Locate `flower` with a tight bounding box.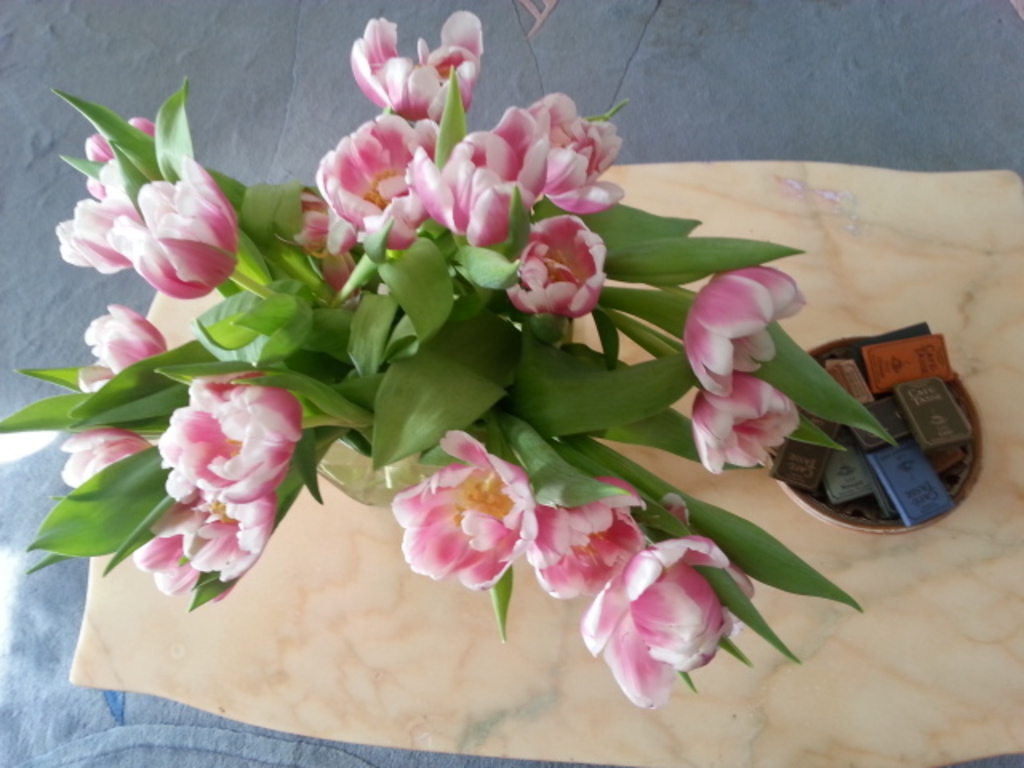
[x1=682, y1=264, x2=808, y2=400].
